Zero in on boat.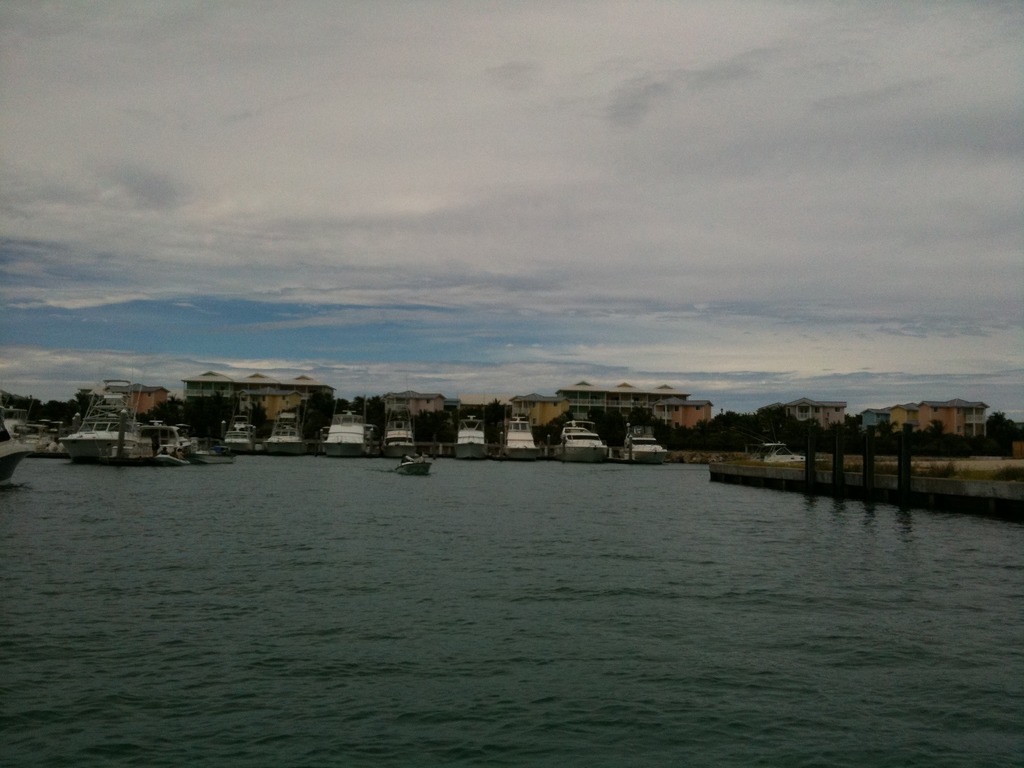
Zeroed in: box=[382, 406, 417, 458].
